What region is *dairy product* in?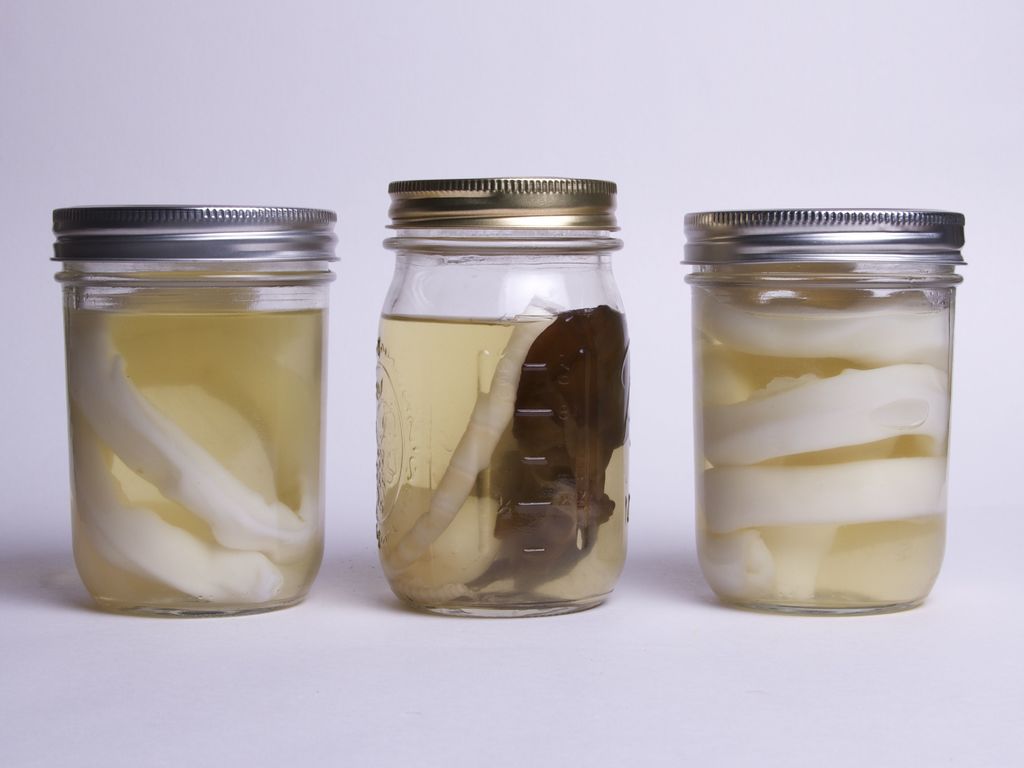
<region>694, 448, 936, 530</region>.
